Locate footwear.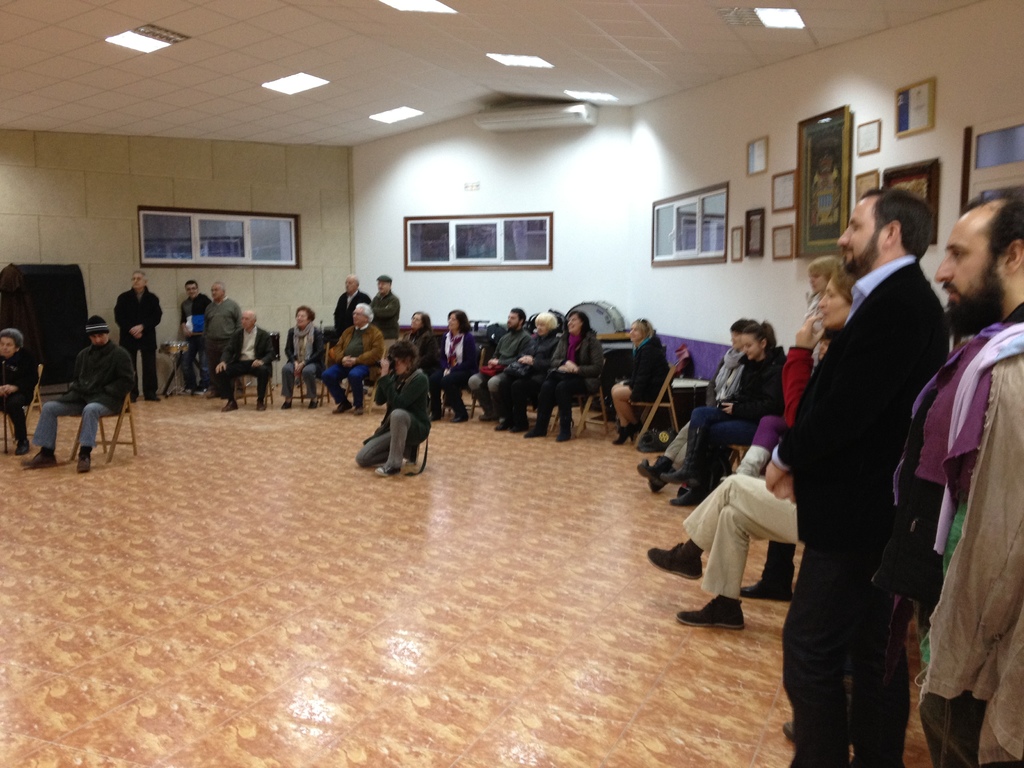
Bounding box: 223, 397, 236, 412.
